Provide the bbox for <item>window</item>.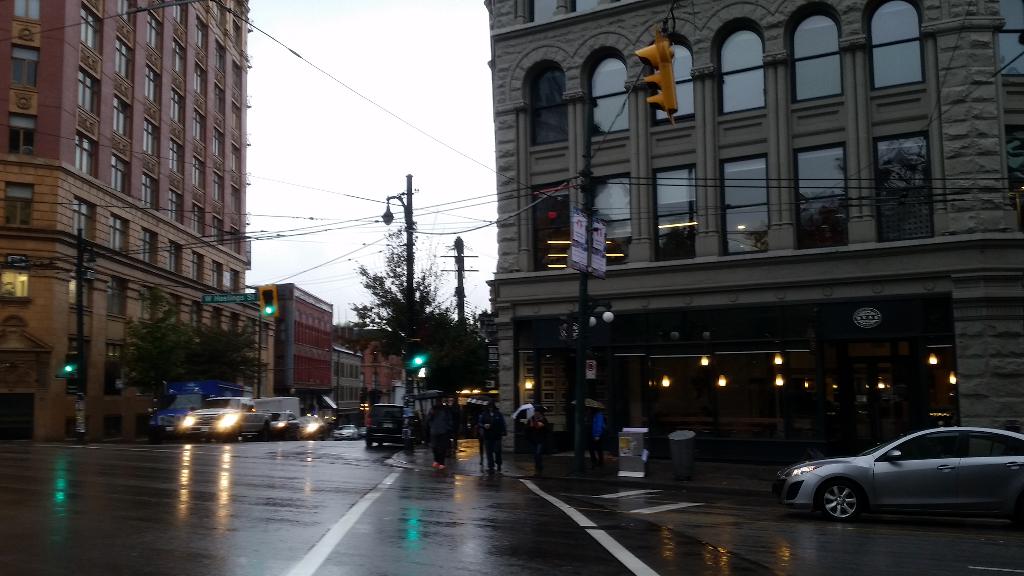
select_region(0, 182, 39, 225).
